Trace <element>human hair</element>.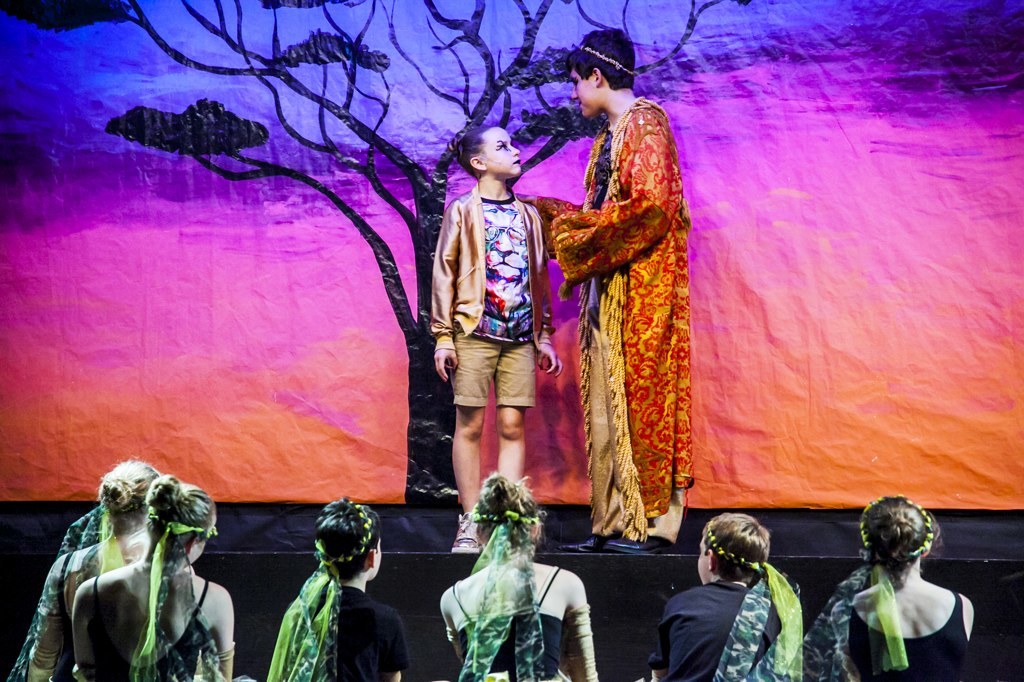
Traced to (x1=860, y1=491, x2=941, y2=570).
